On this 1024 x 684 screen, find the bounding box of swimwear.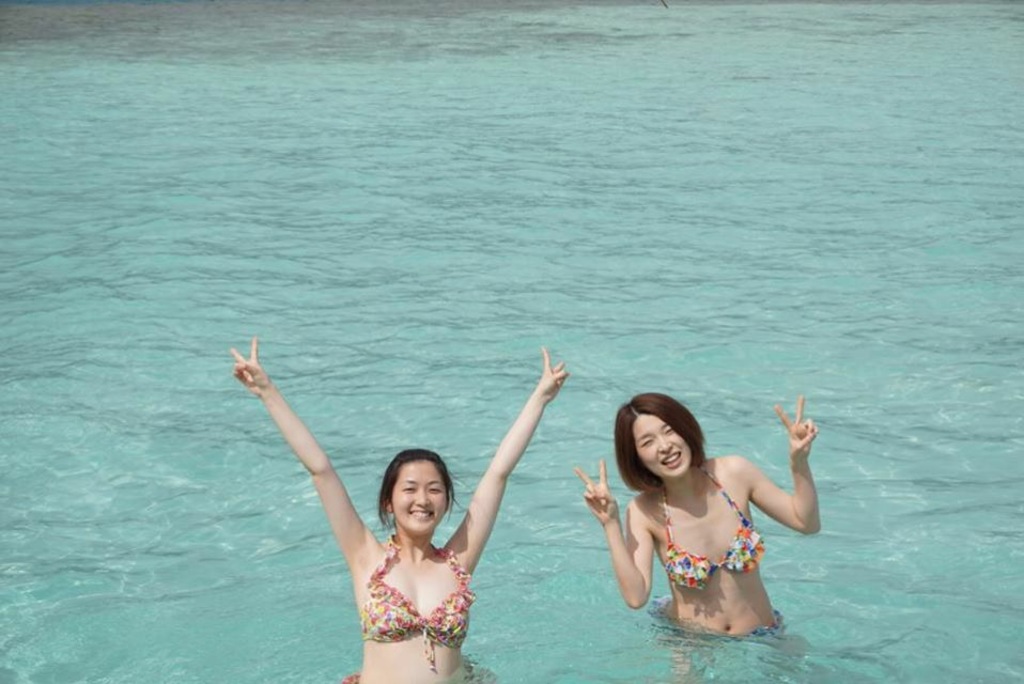
Bounding box: bbox(664, 464, 764, 593).
